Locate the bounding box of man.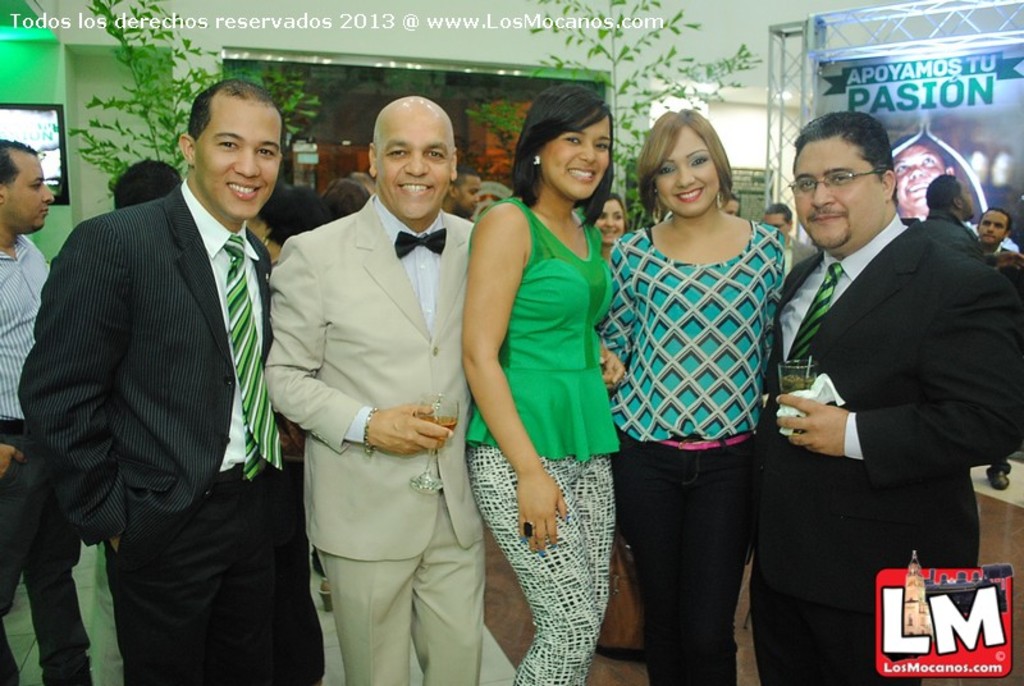
Bounding box: [left=264, top=93, right=628, bottom=685].
